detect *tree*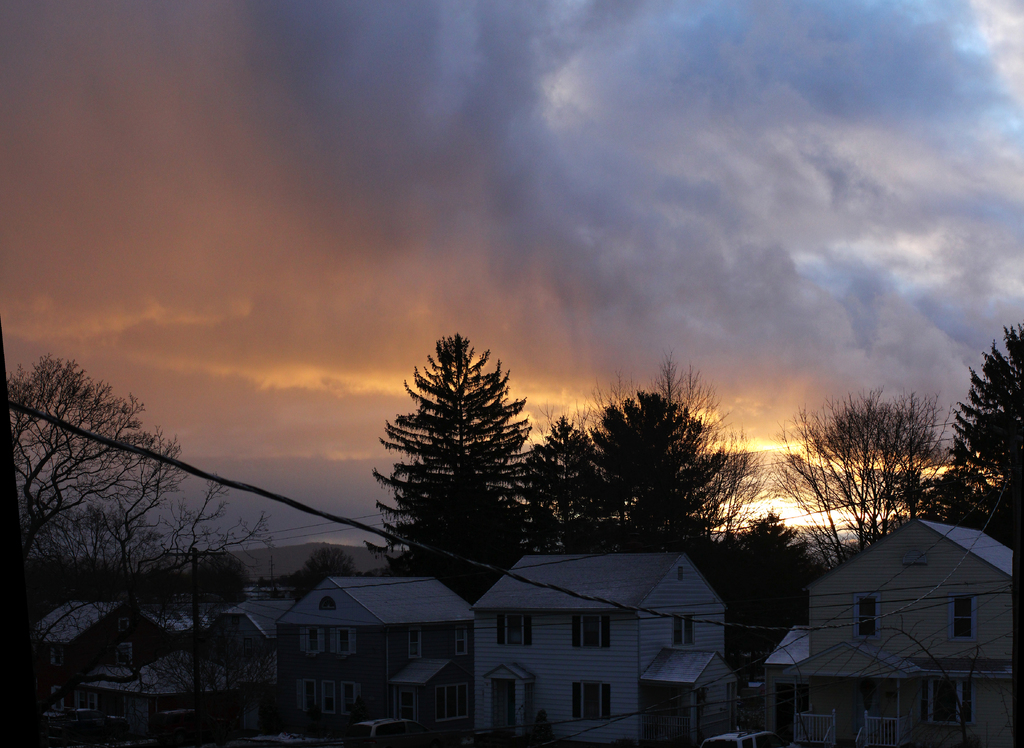
locate(0, 349, 199, 701)
